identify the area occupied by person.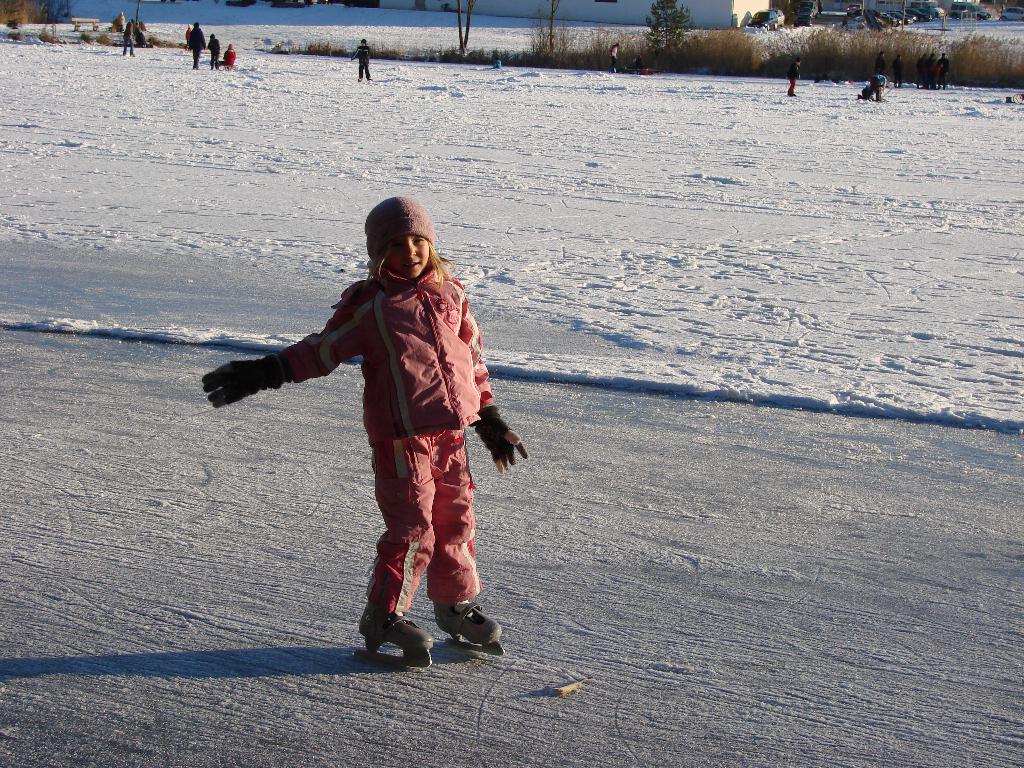
Area: 608 40 620 74.
